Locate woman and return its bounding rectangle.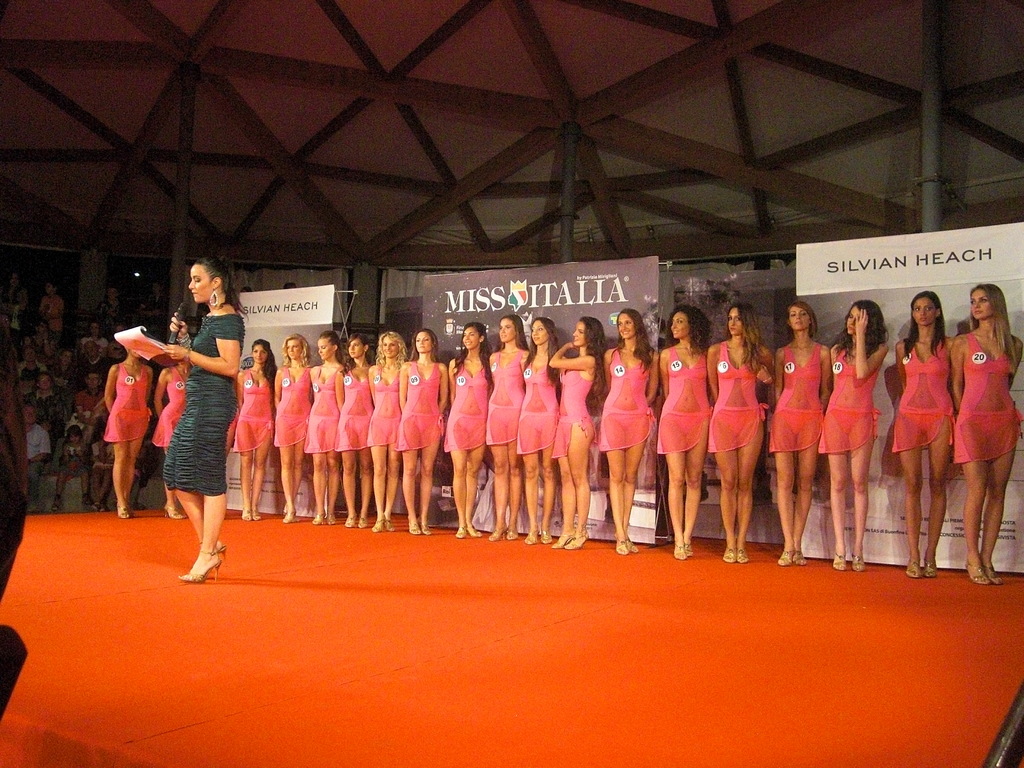
<box>813,298,893,572</box>.
